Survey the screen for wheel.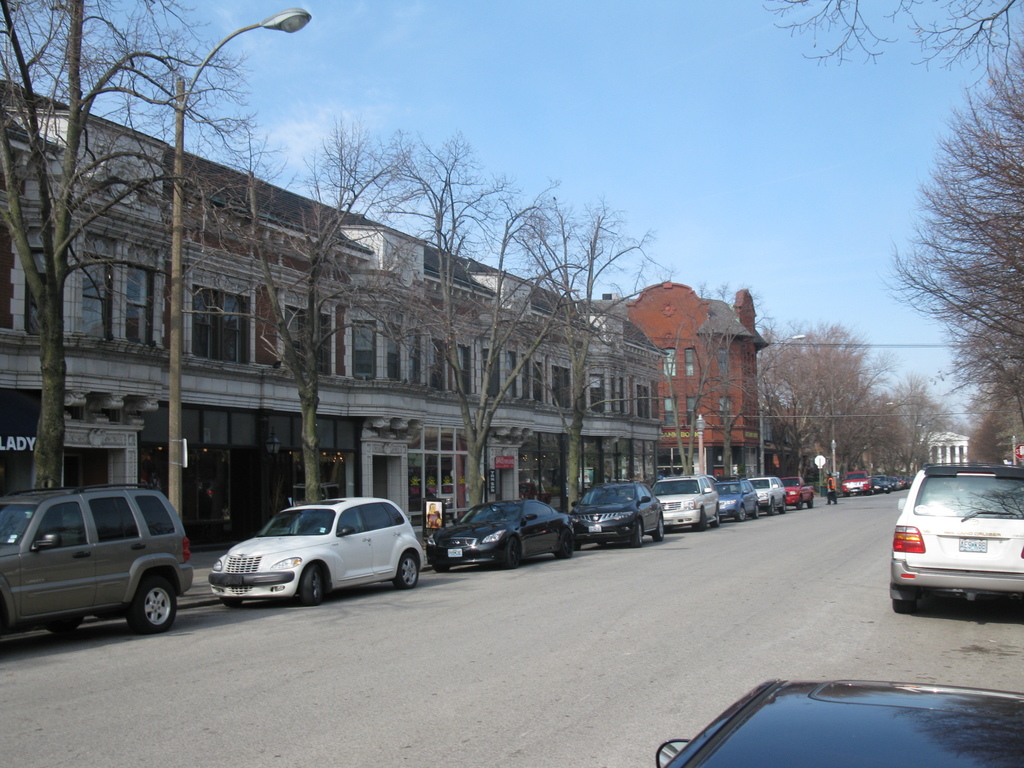
Survey found: select_region(559, 532, 573, 563).
